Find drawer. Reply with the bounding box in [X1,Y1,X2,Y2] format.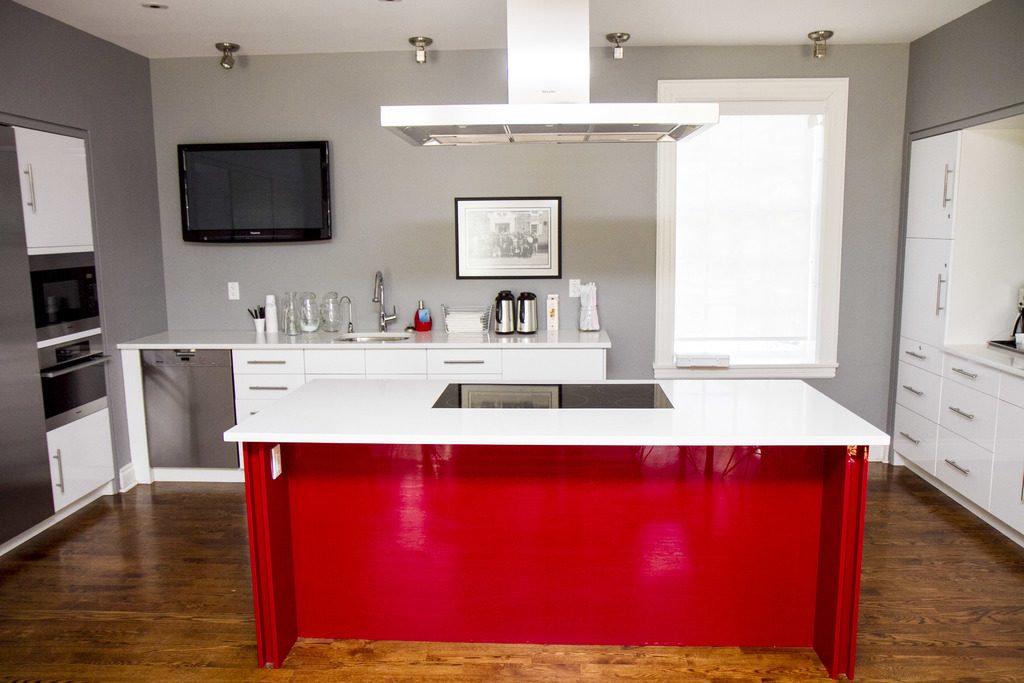
[943,352,998,395].
